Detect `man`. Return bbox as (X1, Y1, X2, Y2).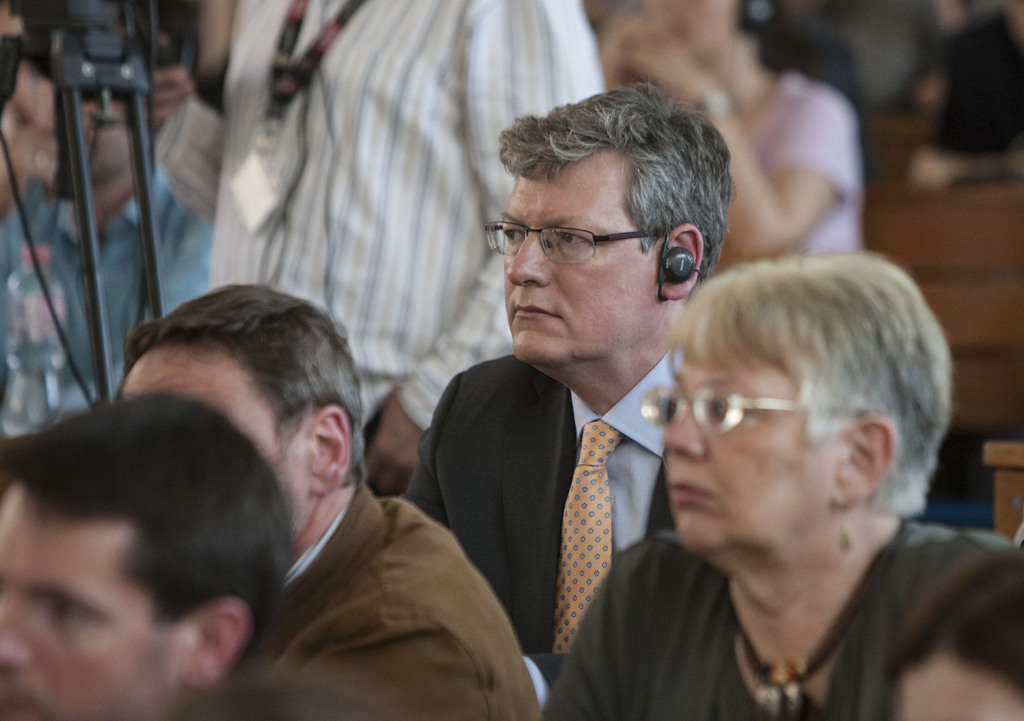
(0, 391, 294, 720).
